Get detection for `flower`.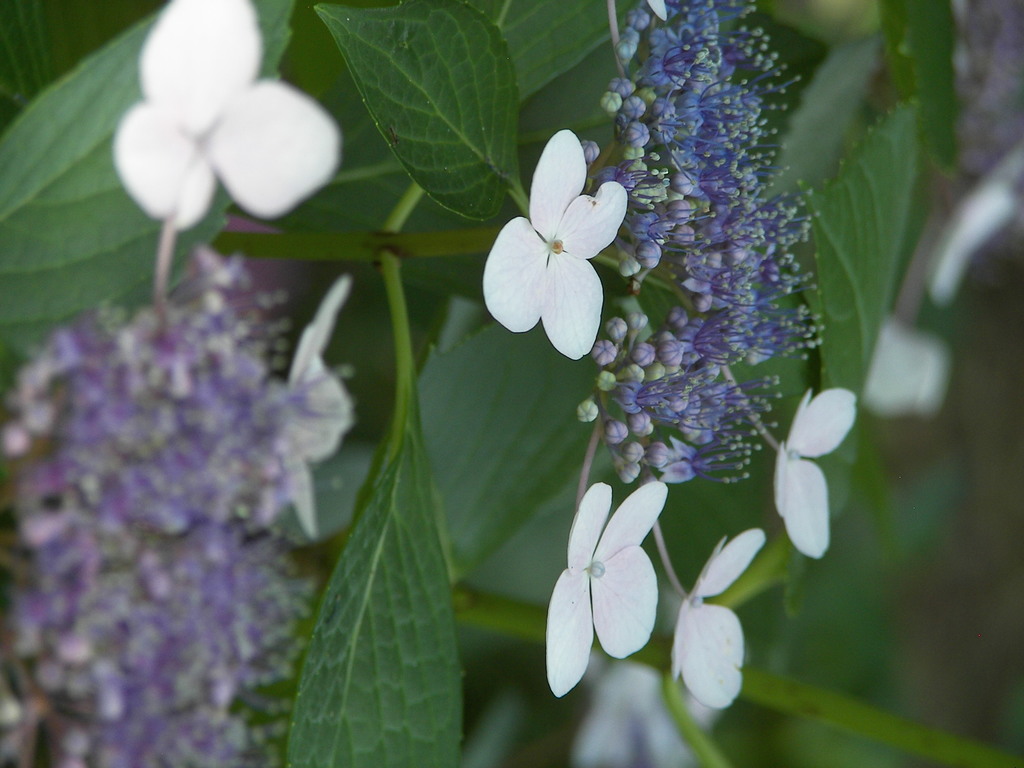
Detection: box(772, 384, 857, 564).
